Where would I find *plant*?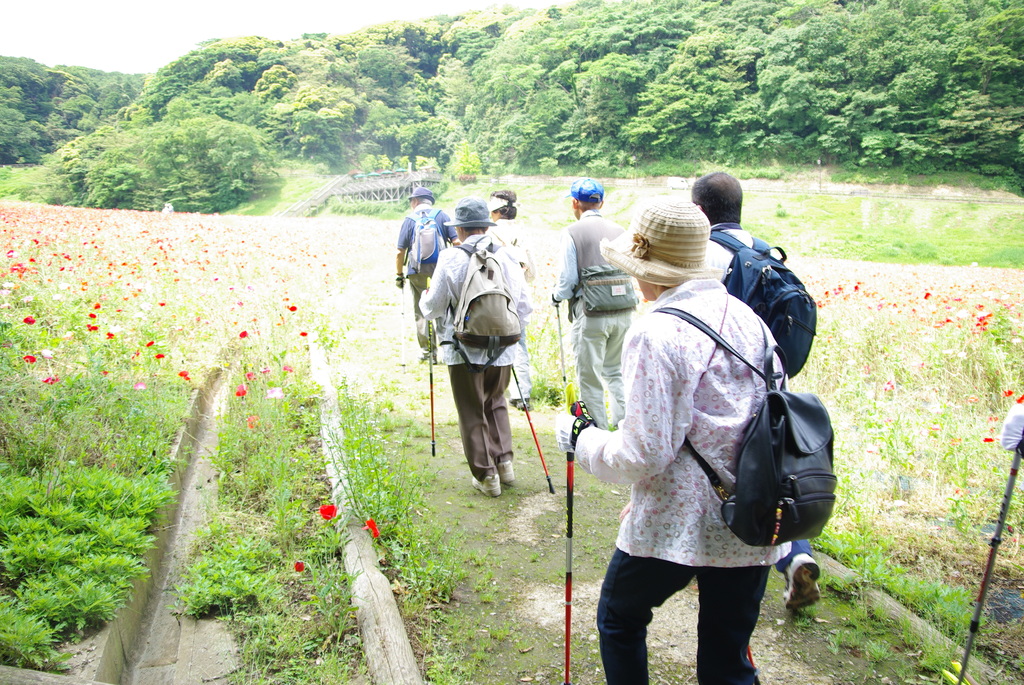
At <bbox>744, 164, 752, 185</bbox>.
